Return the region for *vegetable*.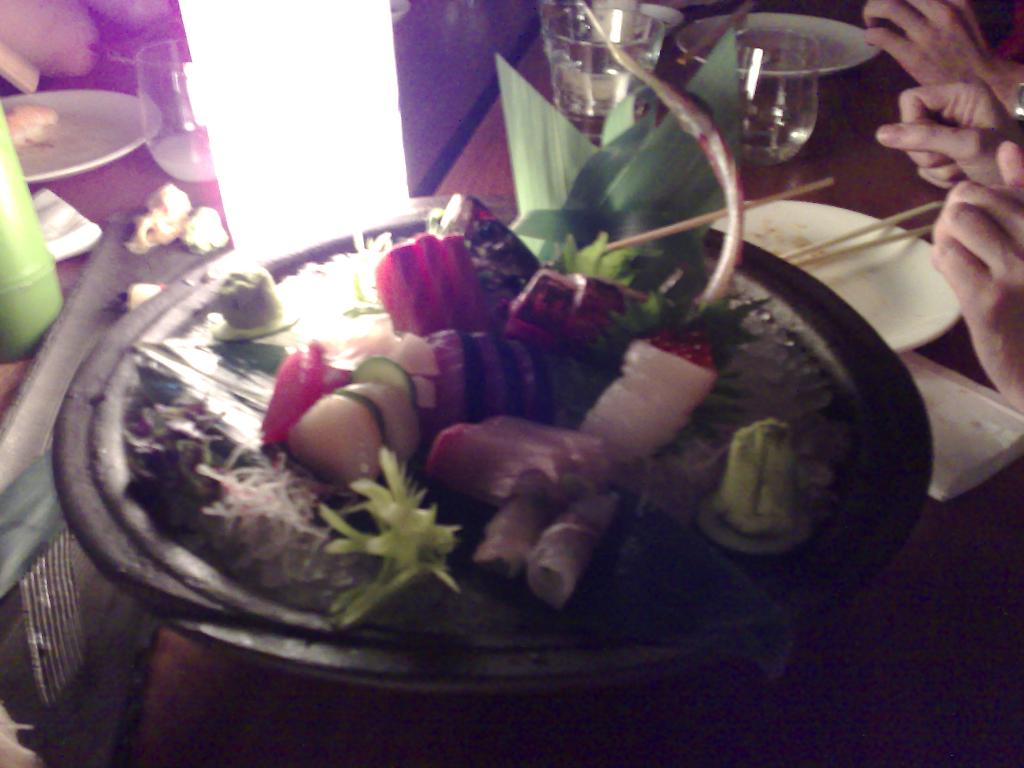
select_region(255, 339, 345, 442).
